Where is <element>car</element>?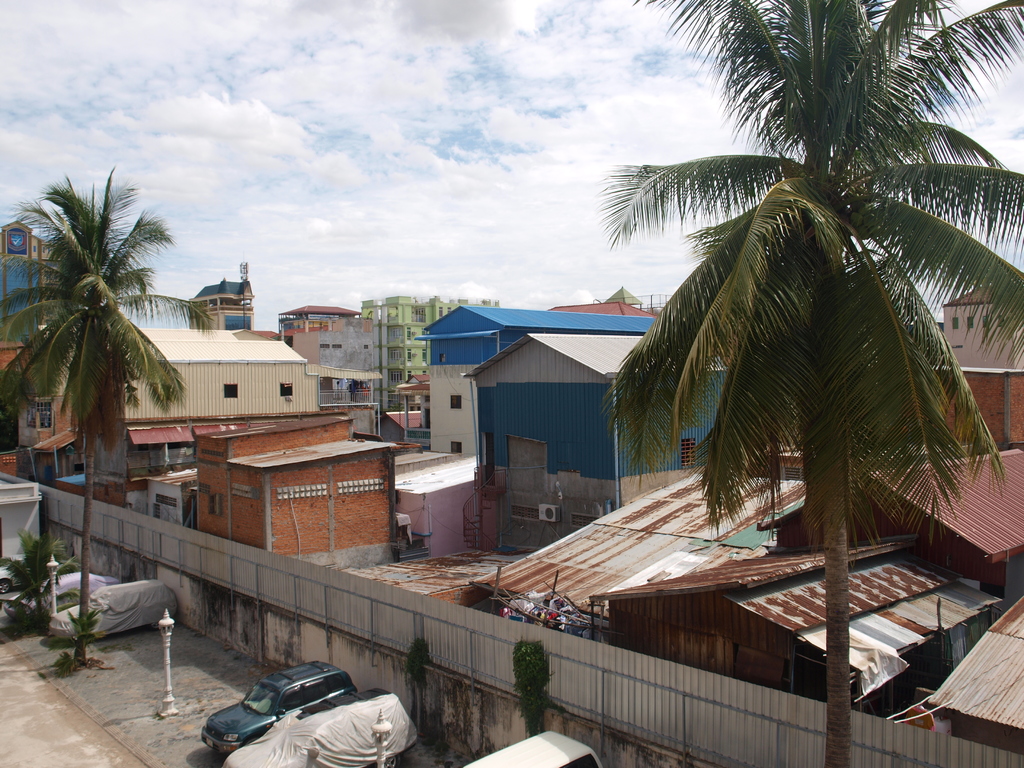
{"x1": 6, "y1": 573, "x2": 123, "y2": 627}.
